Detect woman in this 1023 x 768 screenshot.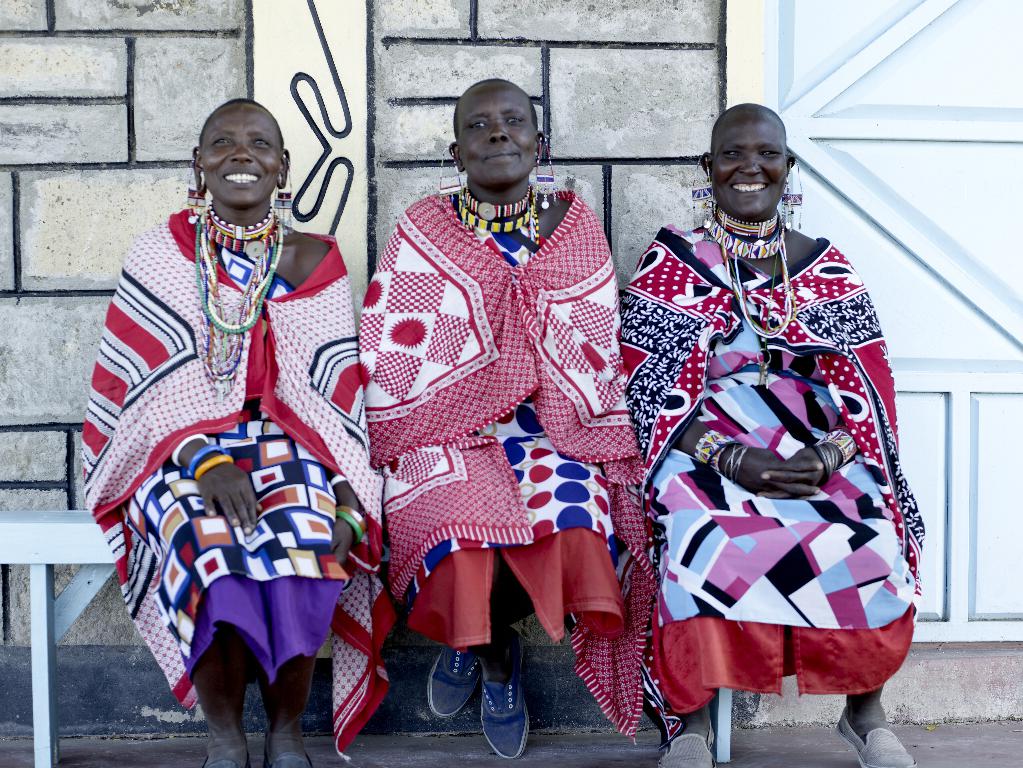
Detection: (x1=621, y1=100, x2=923, y2=732).
